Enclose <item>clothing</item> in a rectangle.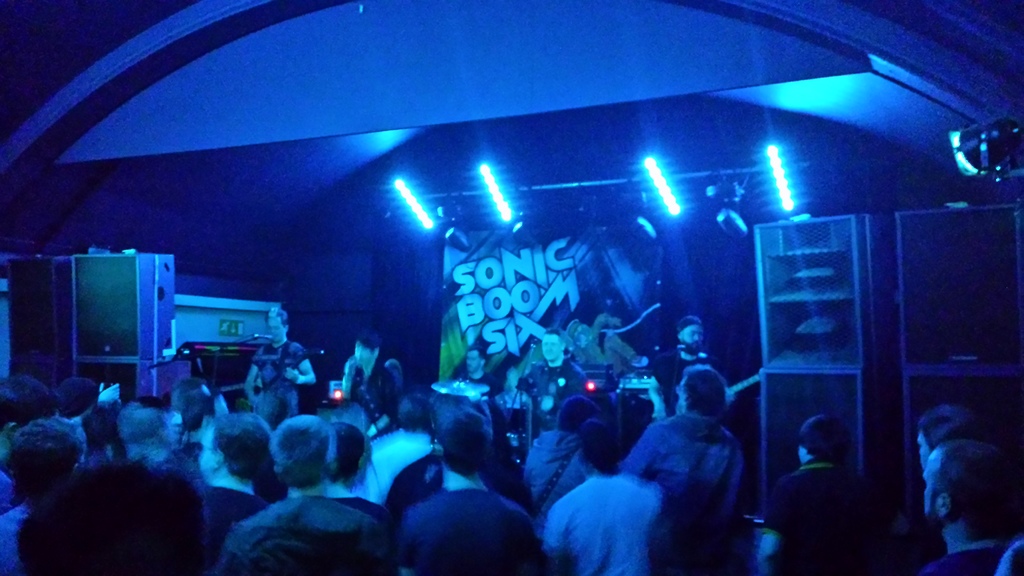
l=618, t=410, r=740, b=571.
